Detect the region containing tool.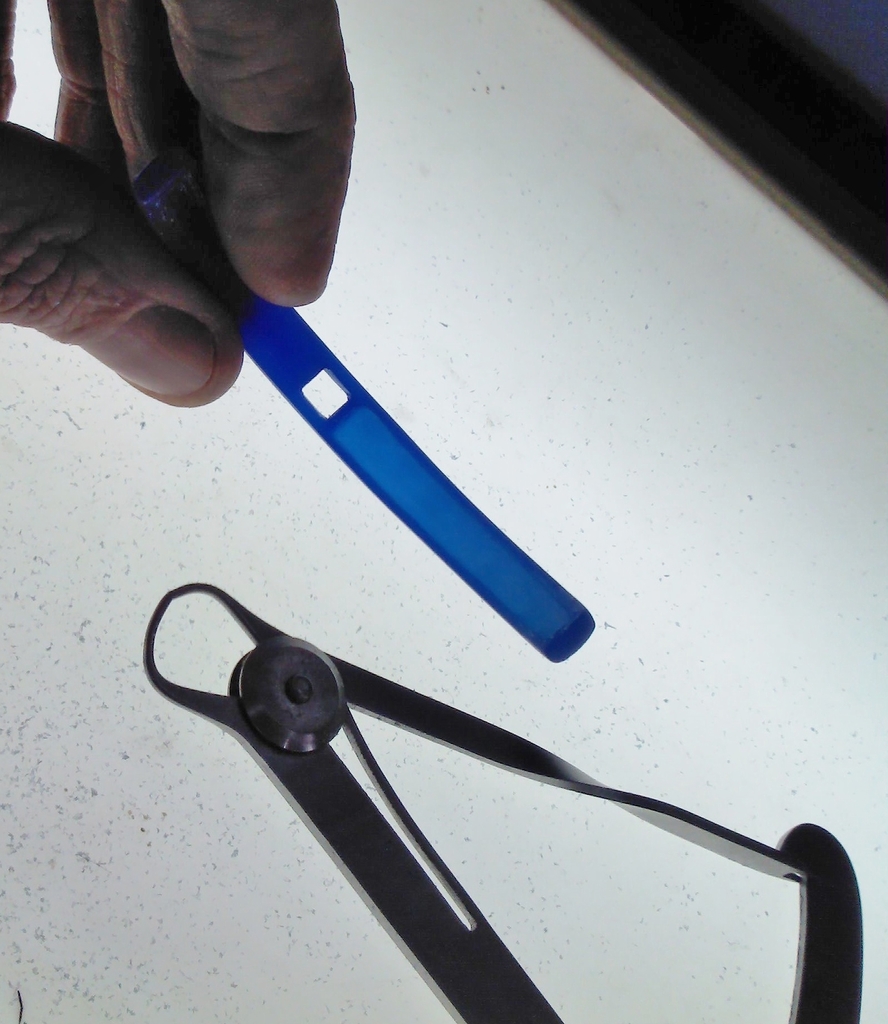
bbox=[85, 547, 843, 984].
